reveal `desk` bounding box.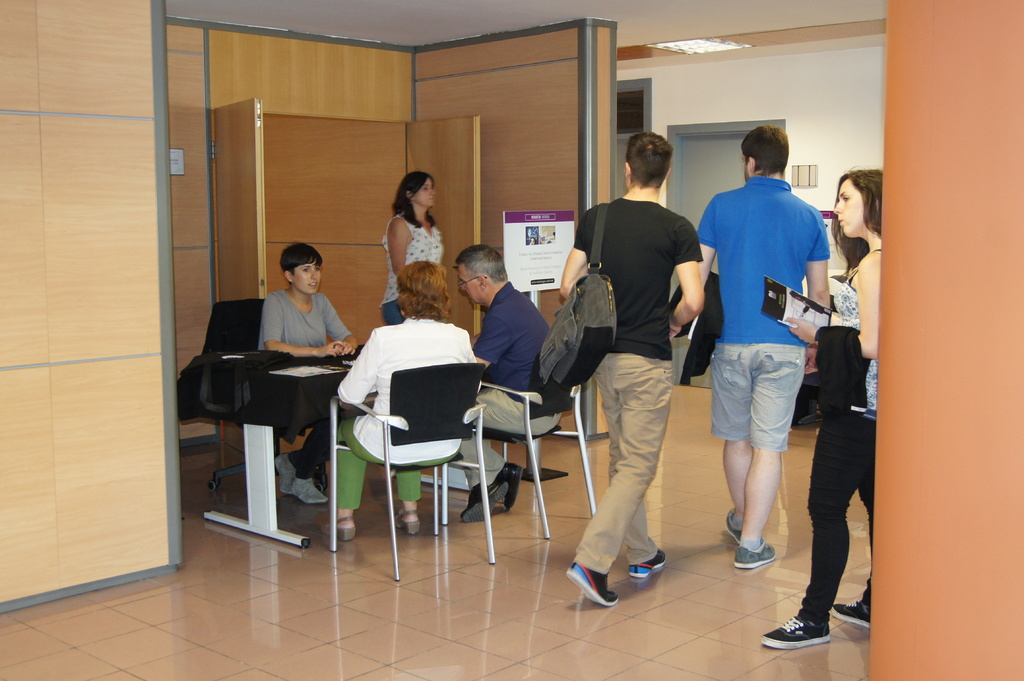
Revealed: region(195, 329, 513, 547).
